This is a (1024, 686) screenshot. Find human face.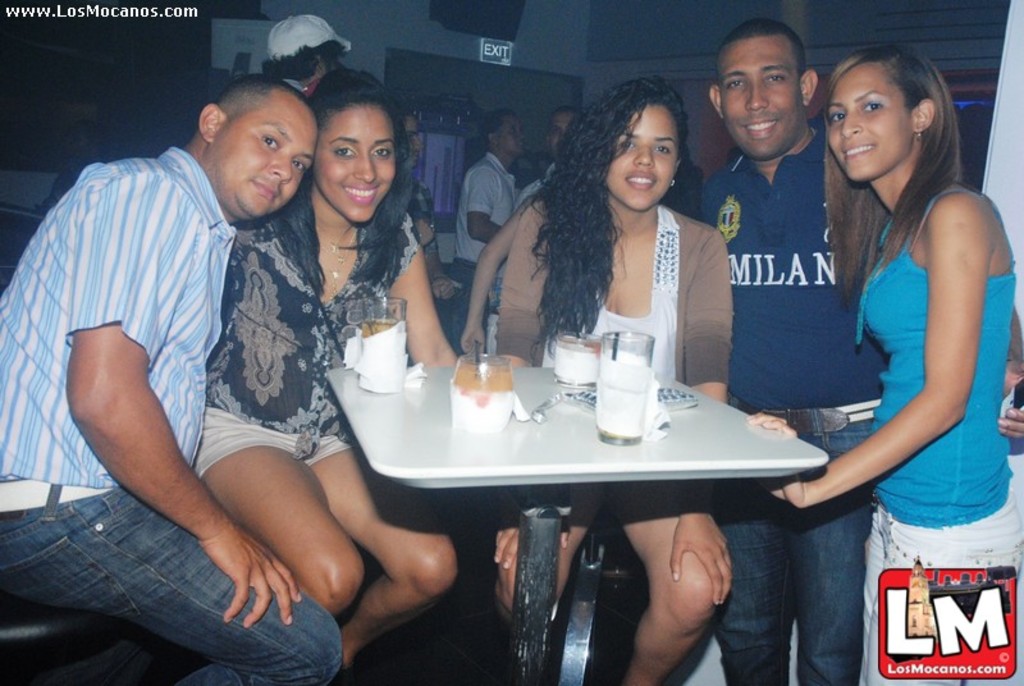
Bounding box: bbox=[722, 38, 801, 159].
